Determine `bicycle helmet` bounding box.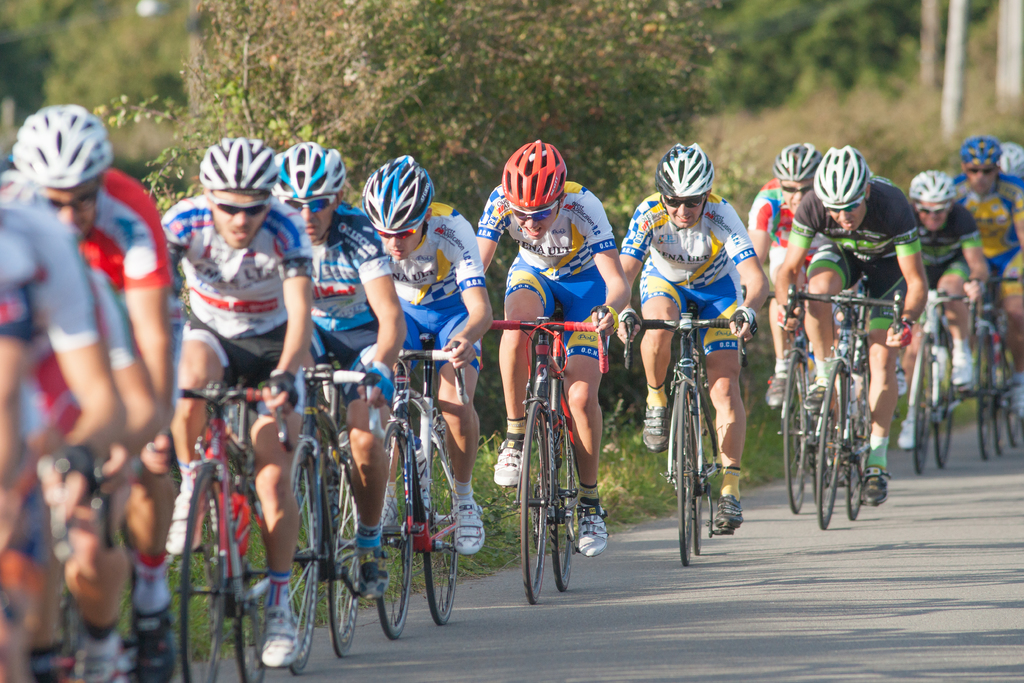
Determined: {"x1": 657, "y1": 149, "x2": 714, "y2": 201}.
